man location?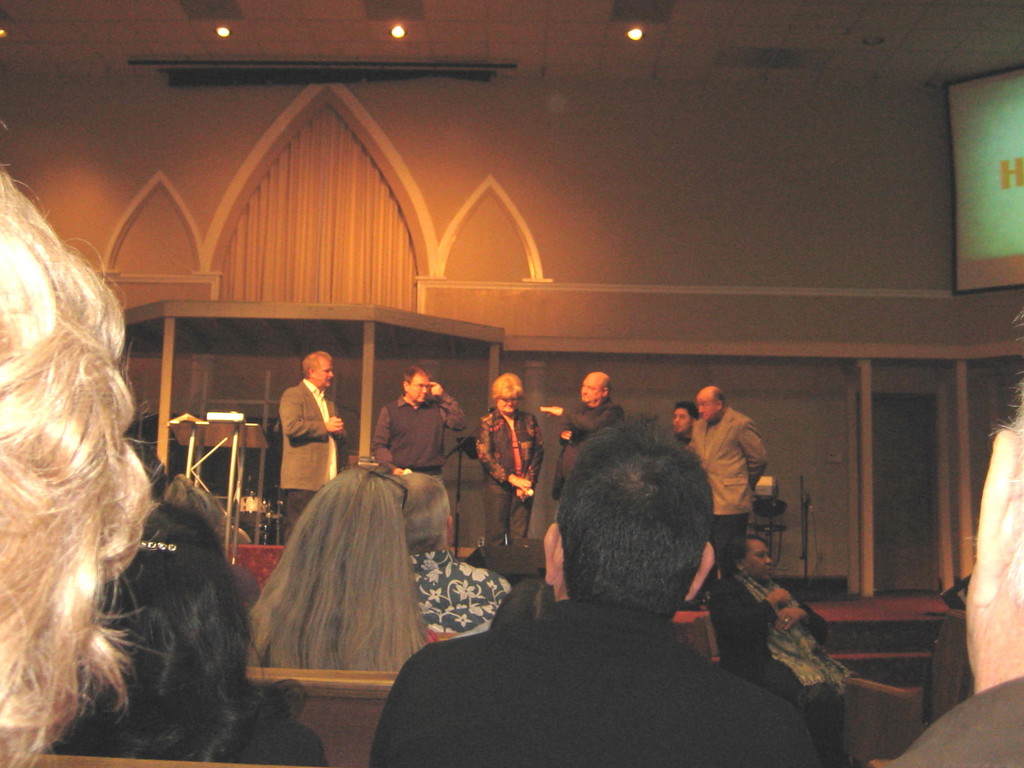
box=[887, 309, 1023, 767]
